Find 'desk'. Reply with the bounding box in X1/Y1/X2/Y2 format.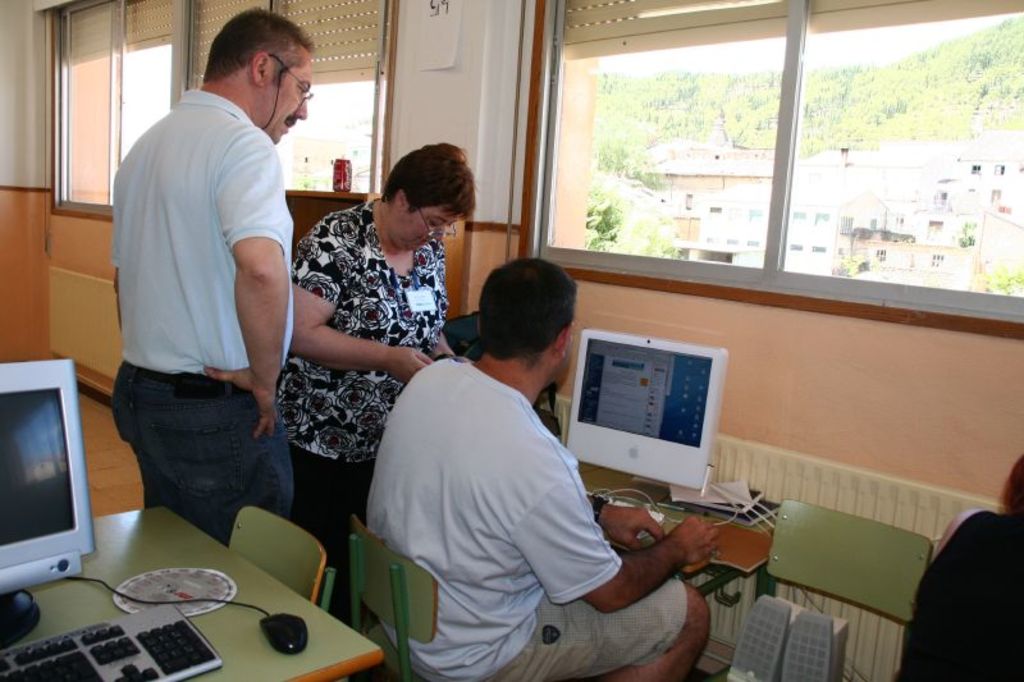
29/499/362/672.
